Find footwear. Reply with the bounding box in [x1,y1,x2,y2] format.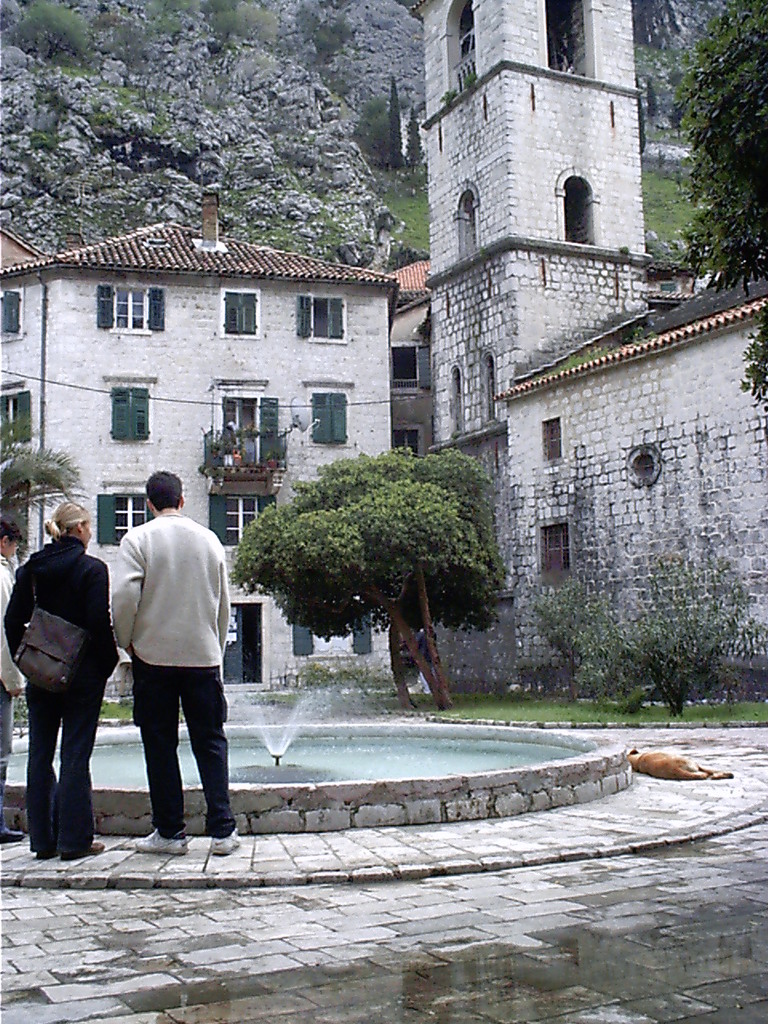
[68,842,112,860].
